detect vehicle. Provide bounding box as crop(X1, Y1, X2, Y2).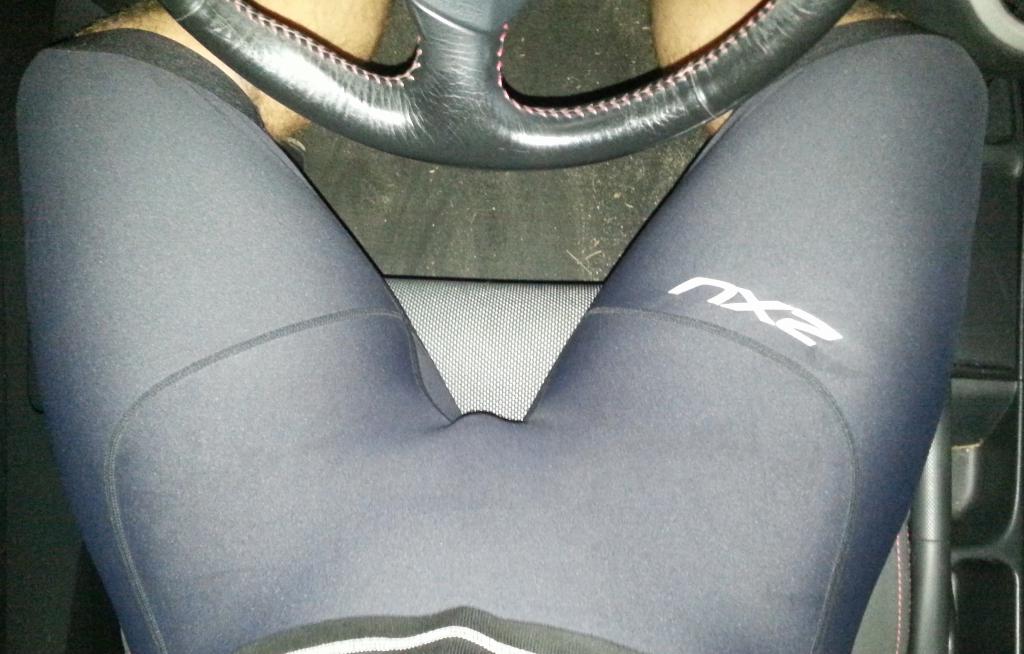
crop(0, 0, 1023, 653).
